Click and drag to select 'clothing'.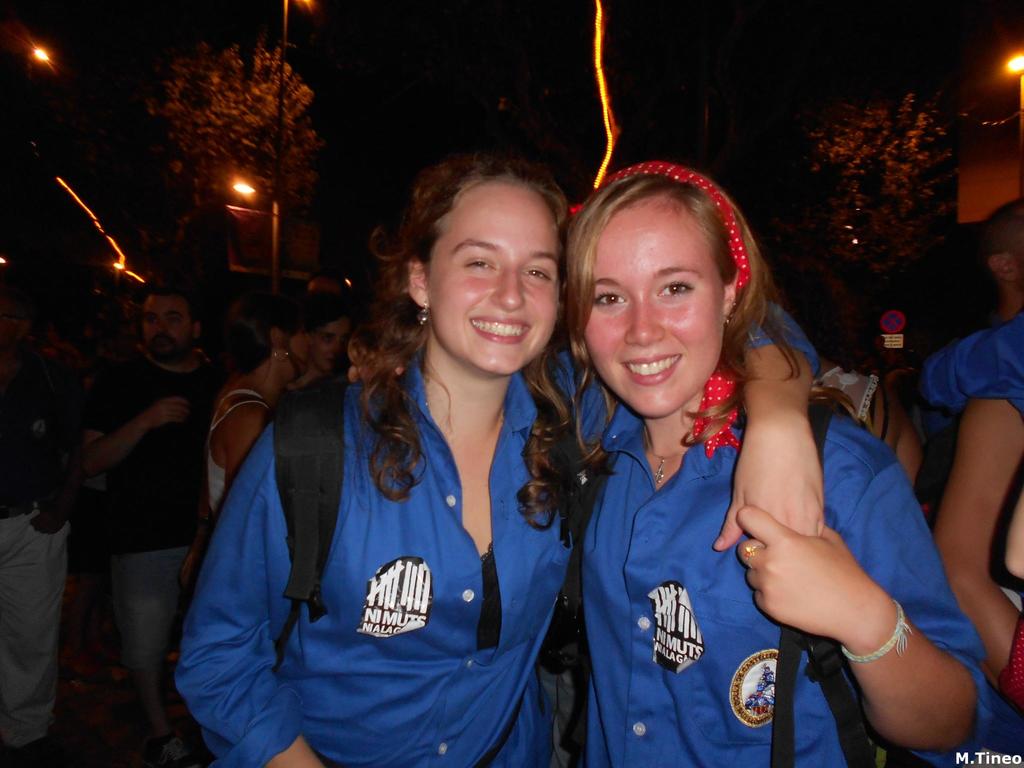
Selection: box(210, 388, 268, 517).
